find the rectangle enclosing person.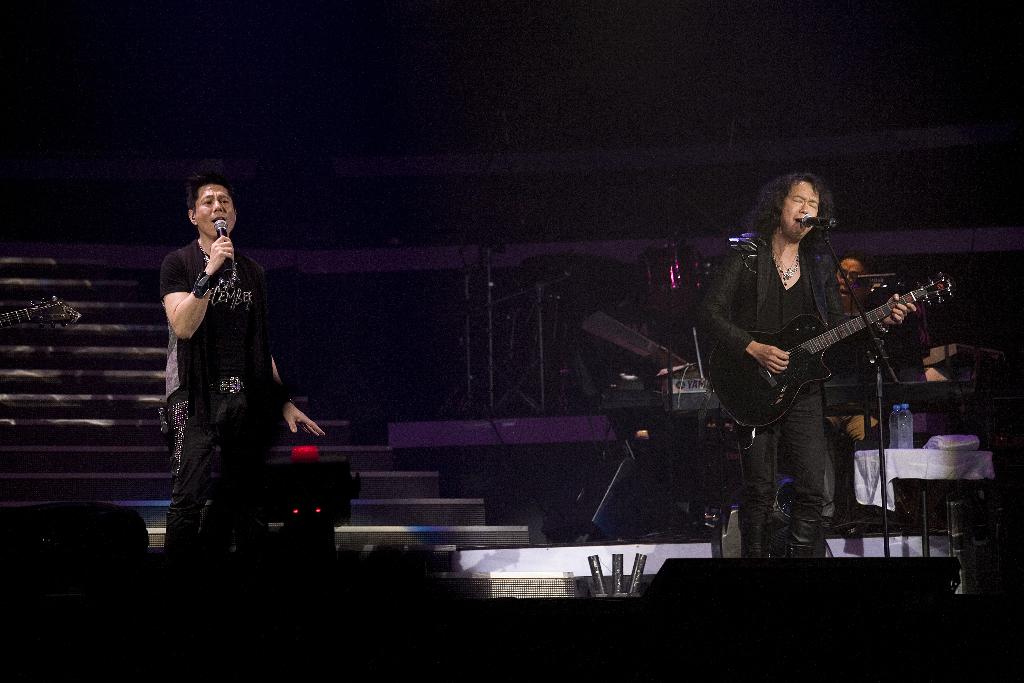
(812,252,909,542).
